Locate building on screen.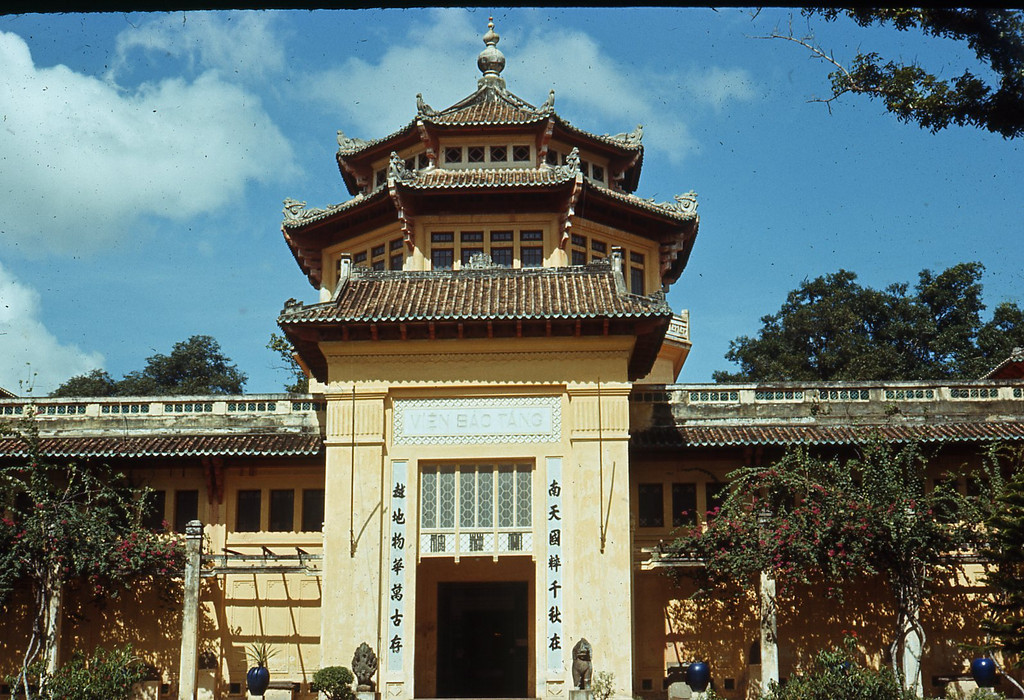
On screen at x1=0, y1=15, x2=1019, y2=699.
